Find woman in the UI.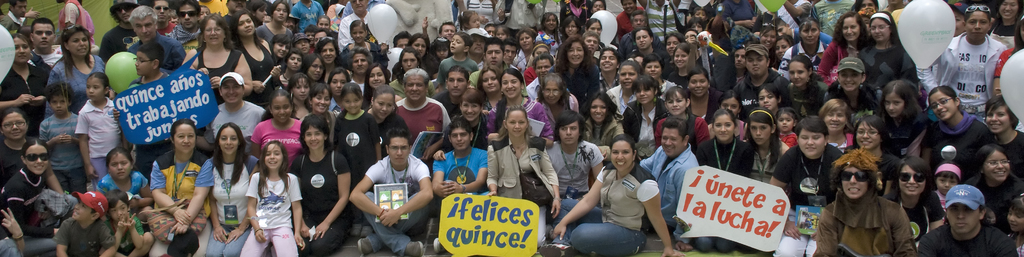
UI element at [705,88,751,139].
